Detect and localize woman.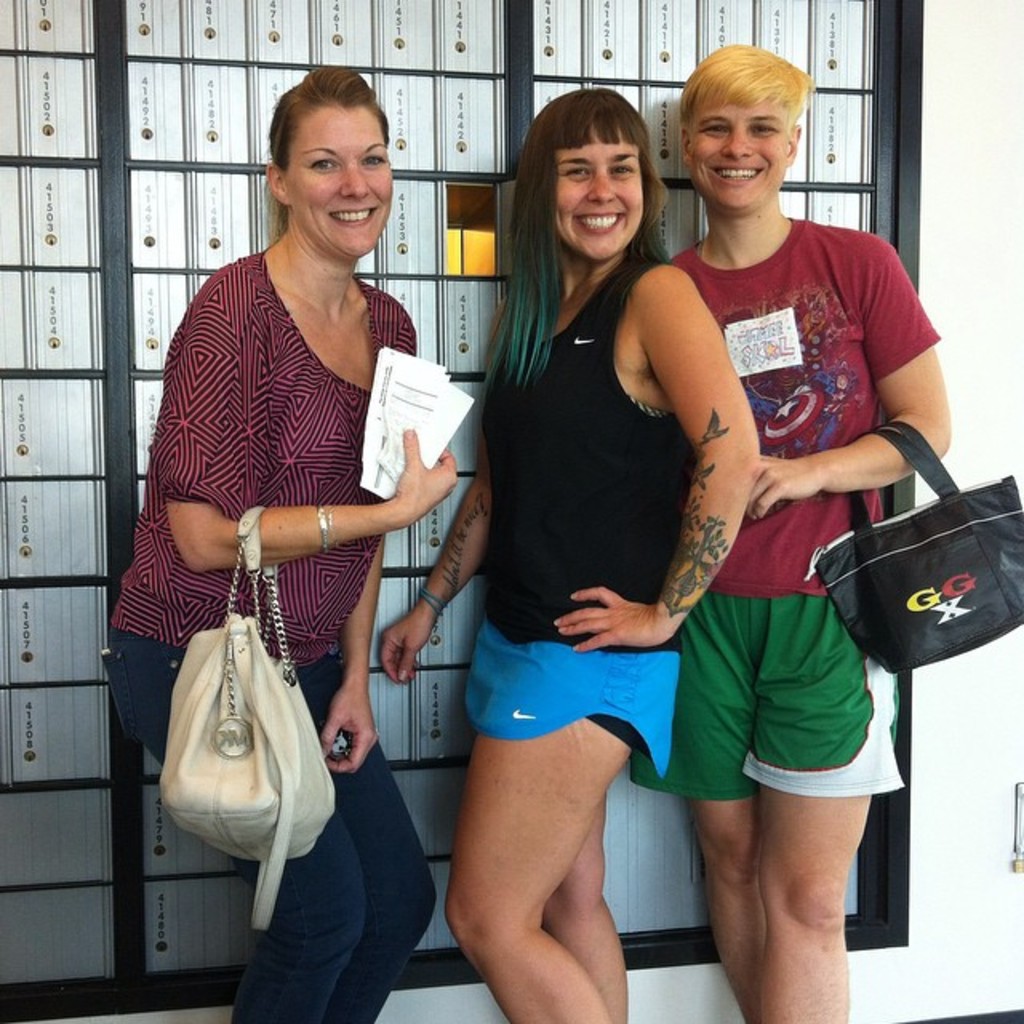
Localized at [x1=630, y1=38, x2=952, y2=1022].
